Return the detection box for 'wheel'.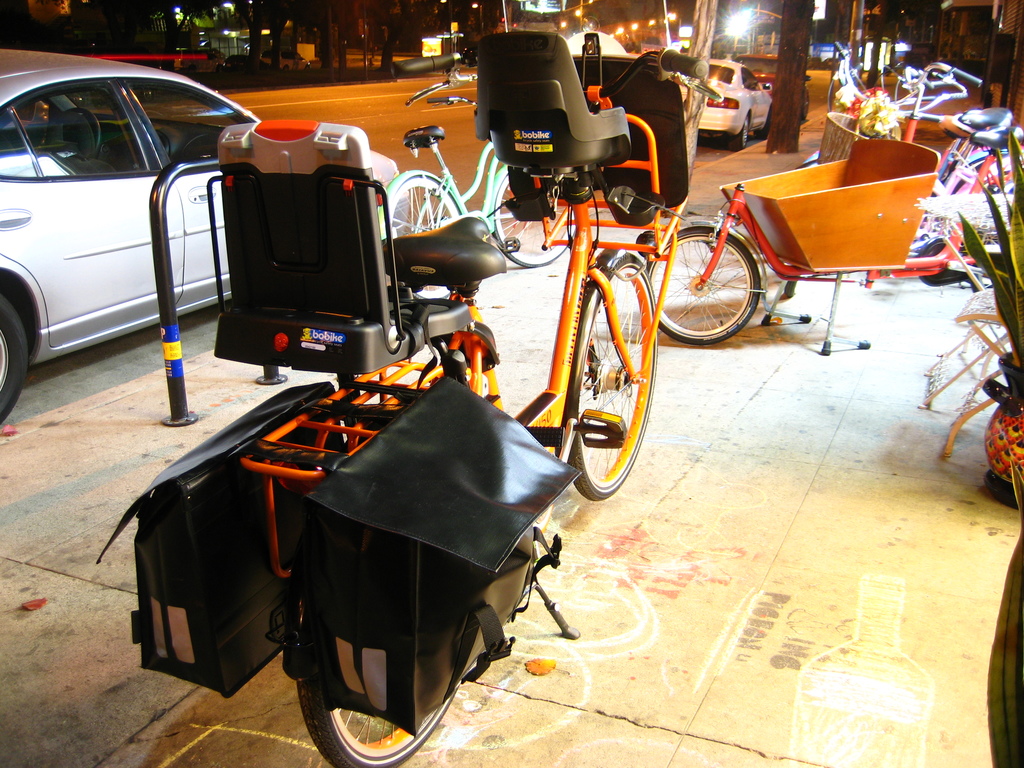
bbox=[296, 669, 460, 767].
